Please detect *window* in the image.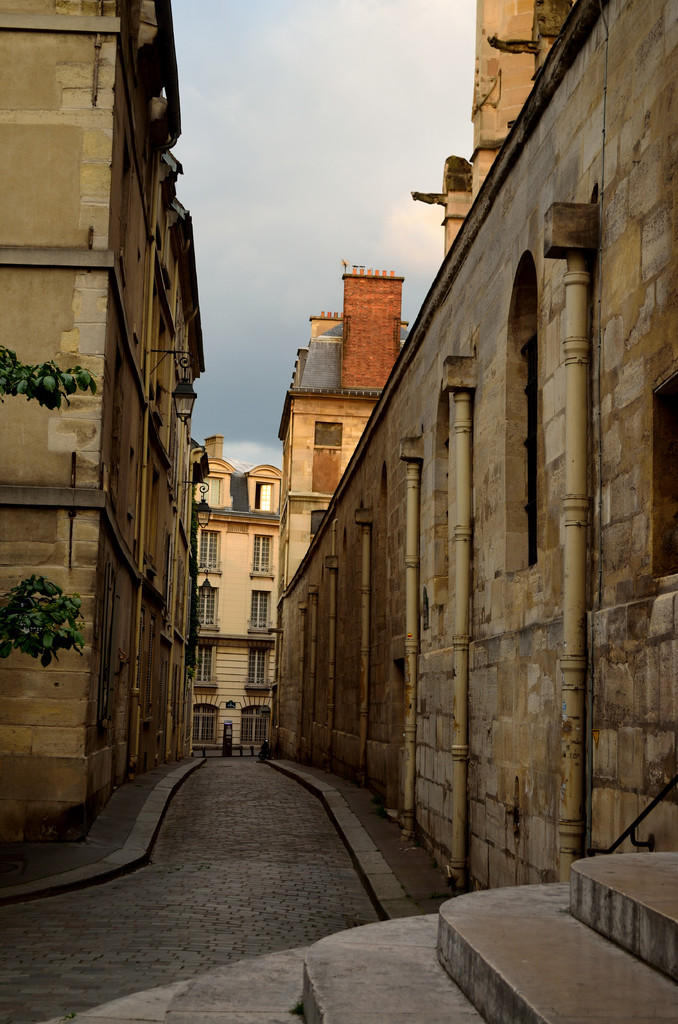
region(203, 478, 220, 509).
